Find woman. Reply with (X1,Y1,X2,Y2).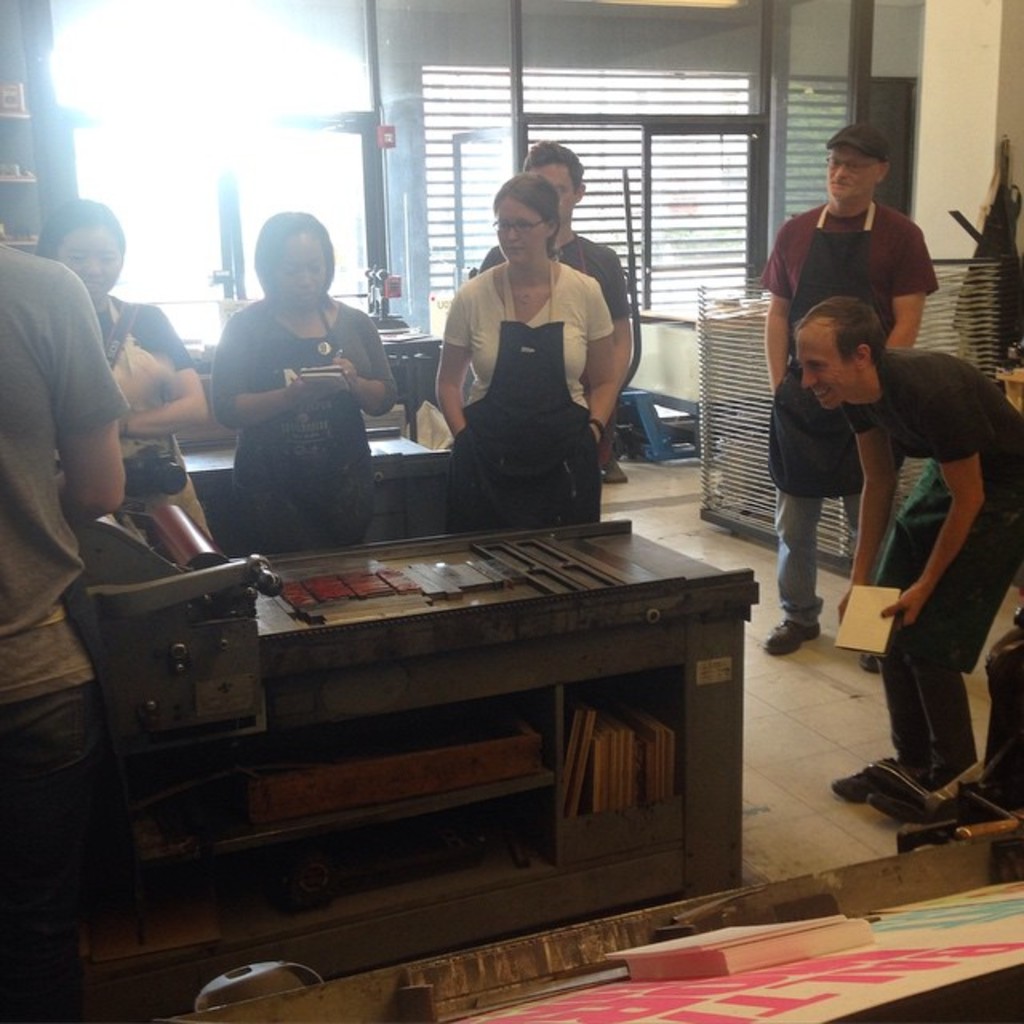
(190,214,413,574).
